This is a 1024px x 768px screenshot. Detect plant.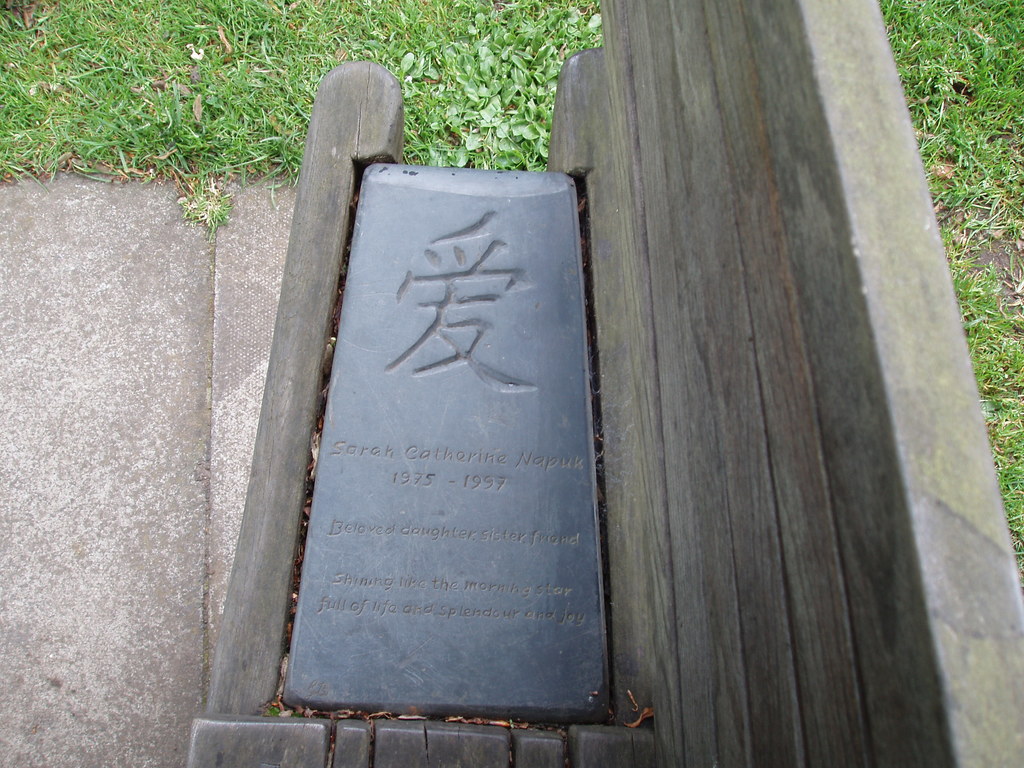
bbox=[130, 155, 246, 232].
